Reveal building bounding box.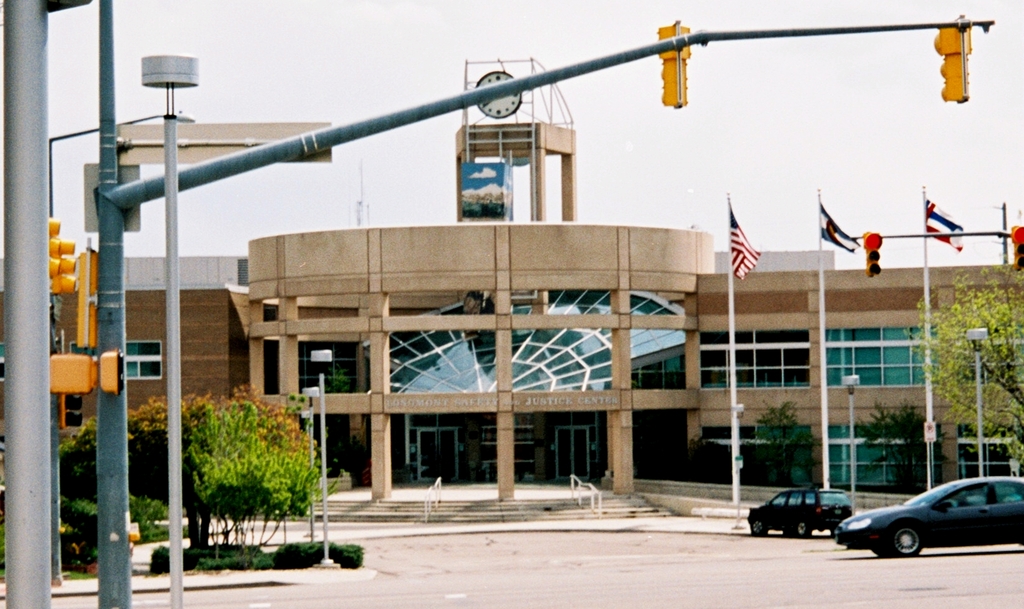
Revealed: Rect(54, 56, 1023, 526).
